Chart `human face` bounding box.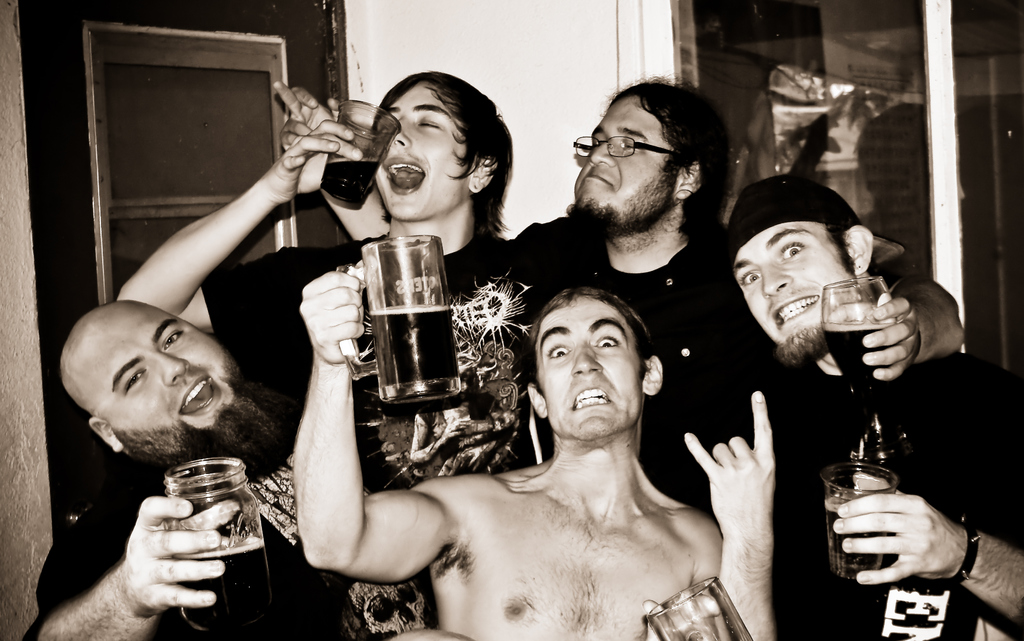
Charted: (x1=566, y1=97, x2=681, y2=242).
